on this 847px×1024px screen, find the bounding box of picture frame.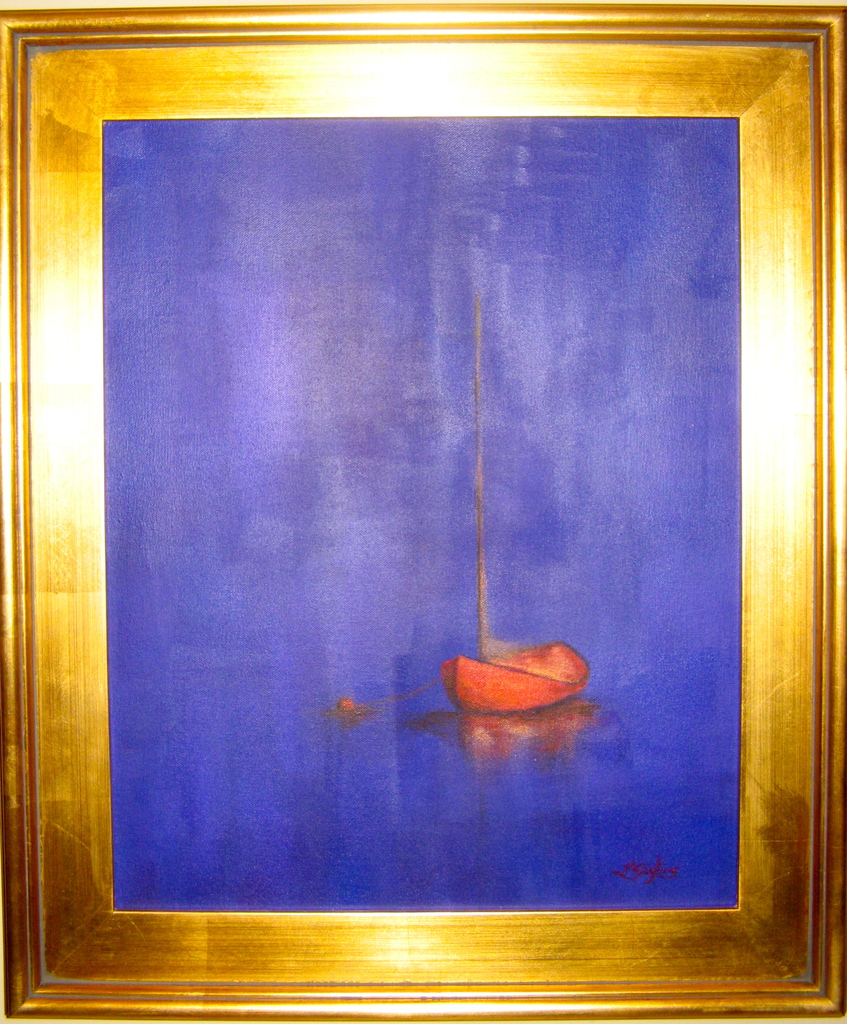
Bounding box: BBox(0, 6, 844, 1023).
